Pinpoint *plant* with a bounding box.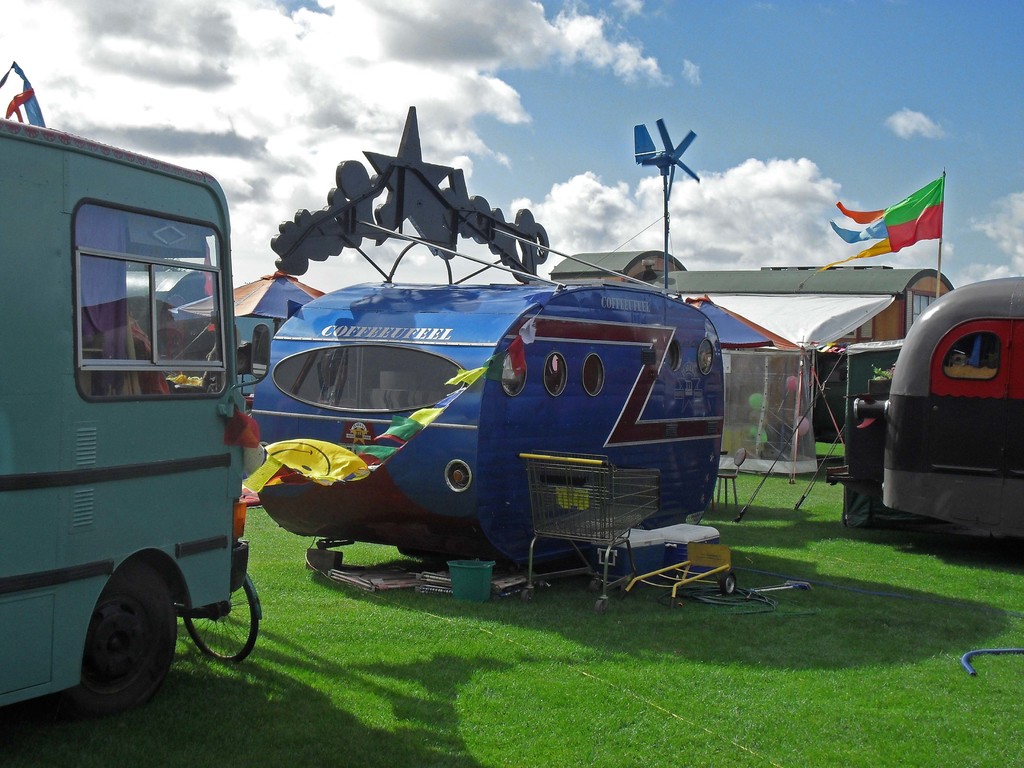
[872,358,895,380].
